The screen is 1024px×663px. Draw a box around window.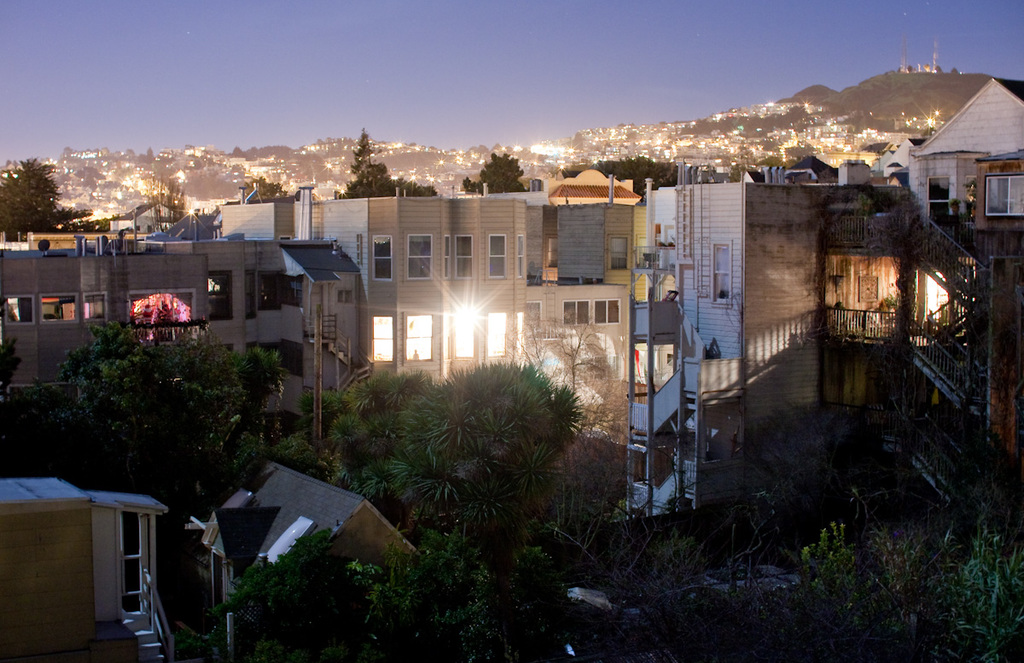
x1=486, y1=235, x2=509, y2=282.
